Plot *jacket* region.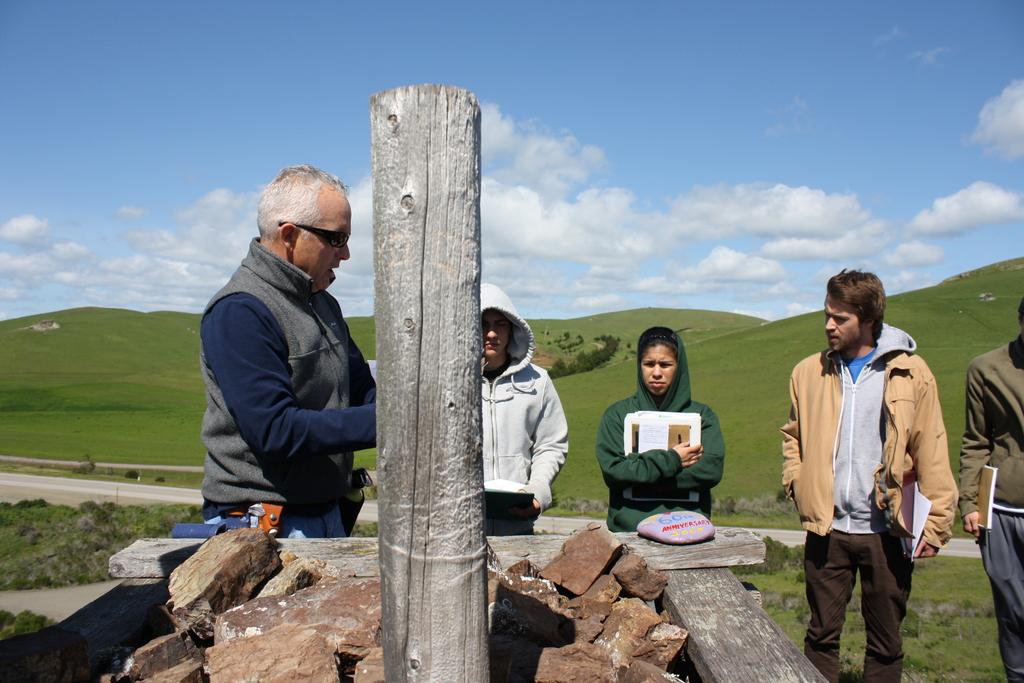
Plotted at <region>777, 326, 960, 561</region>.
